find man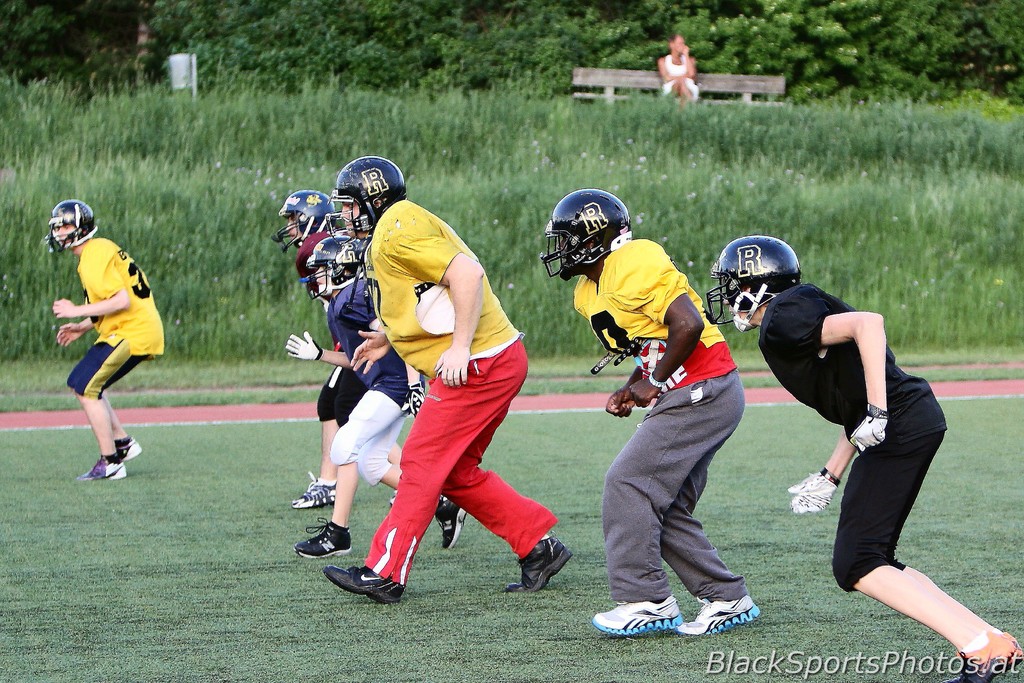
detection(286, 234, 470, 561)
